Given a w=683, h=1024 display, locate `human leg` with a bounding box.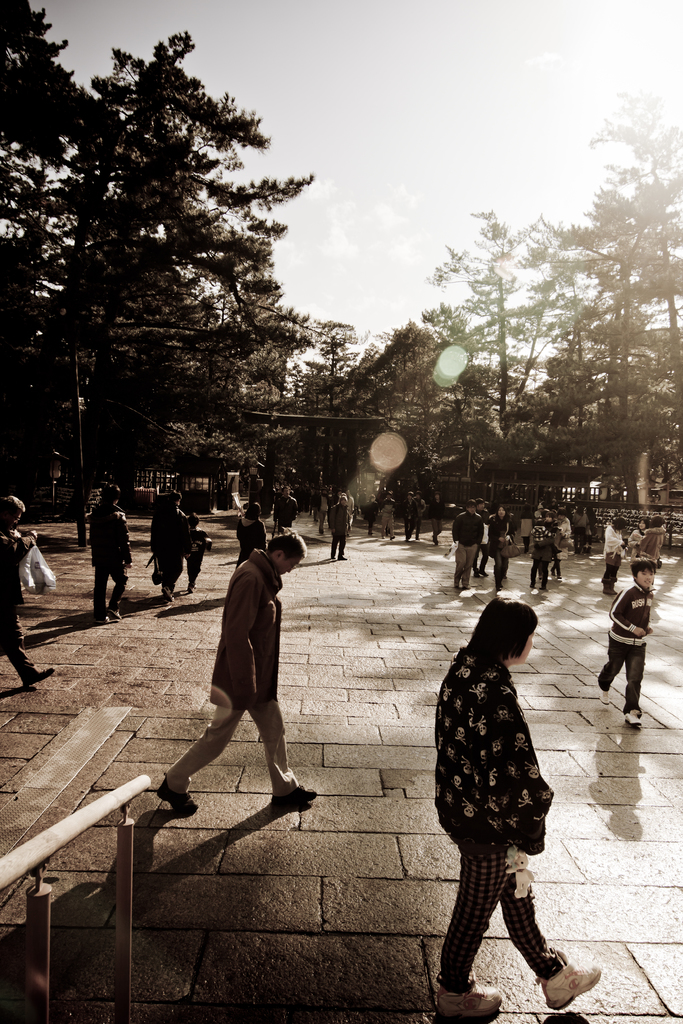
Located: 106,568,131,614.
